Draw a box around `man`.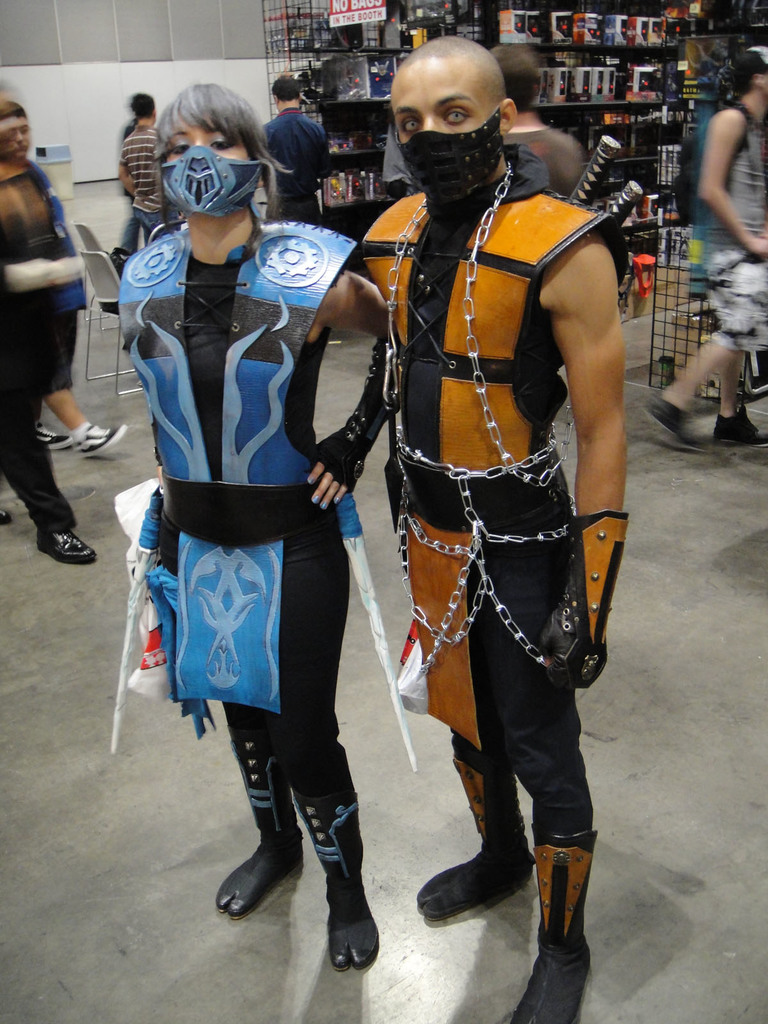
<bbox>0, 81, 100, 567</bbox>.
